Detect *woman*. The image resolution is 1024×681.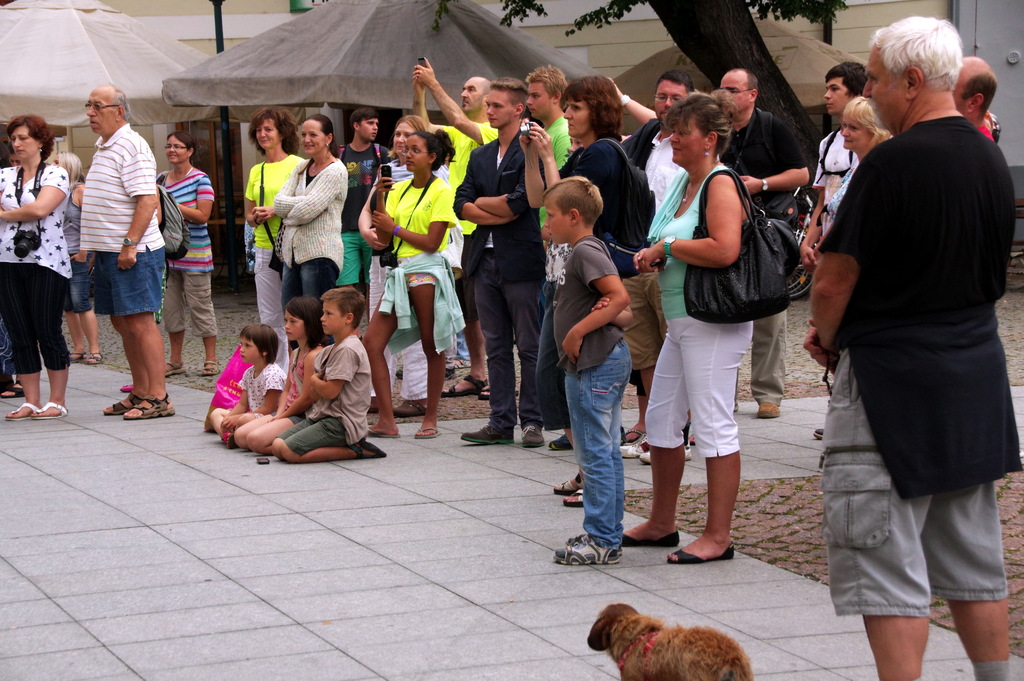
616 89 755 566.
